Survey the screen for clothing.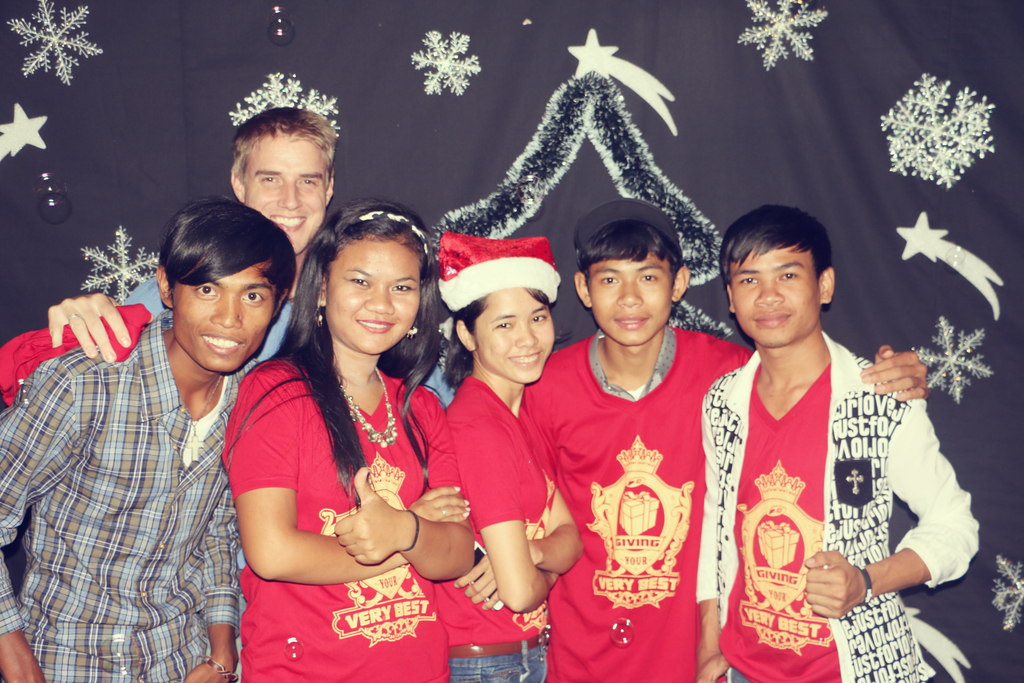
Survey found: bbox=(124, 276, 300, 360).
